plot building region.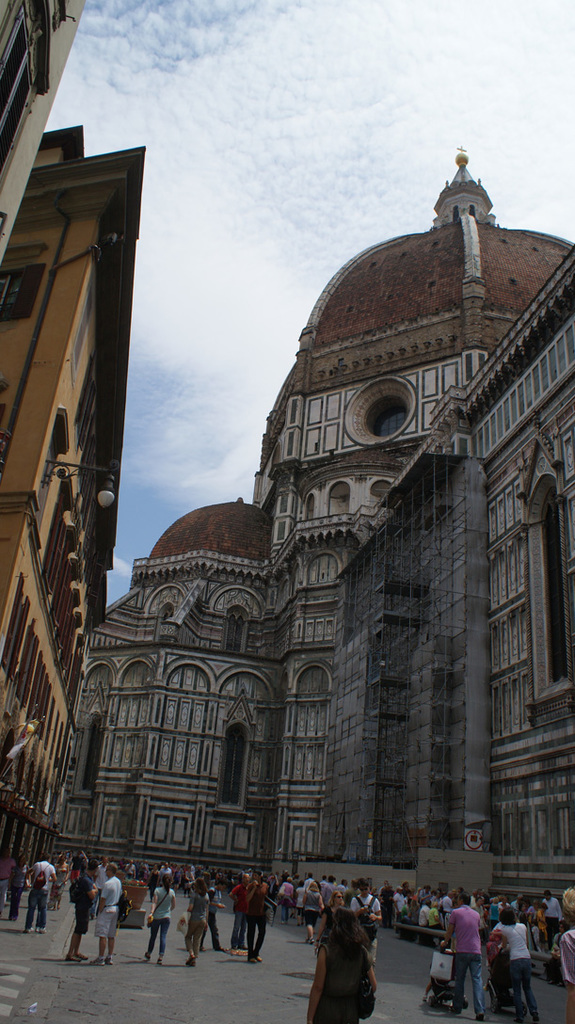
Plotted at 0:0:90:285.
